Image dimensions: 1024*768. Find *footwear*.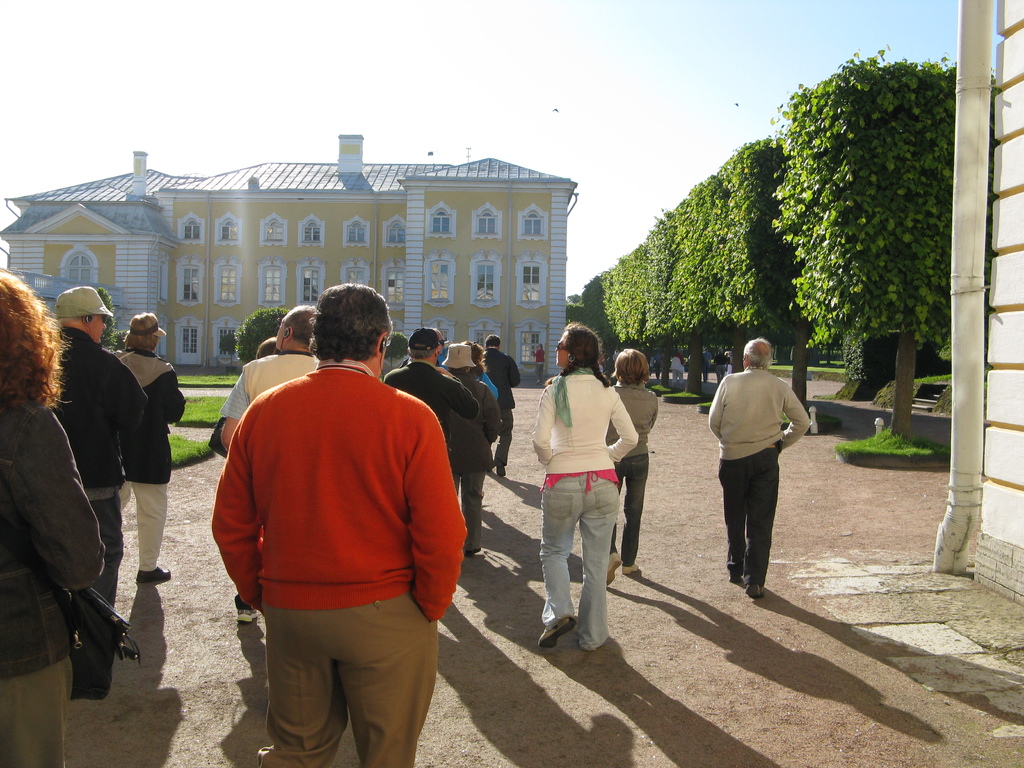
[left=745, top=588, right=764, bottom=599].
